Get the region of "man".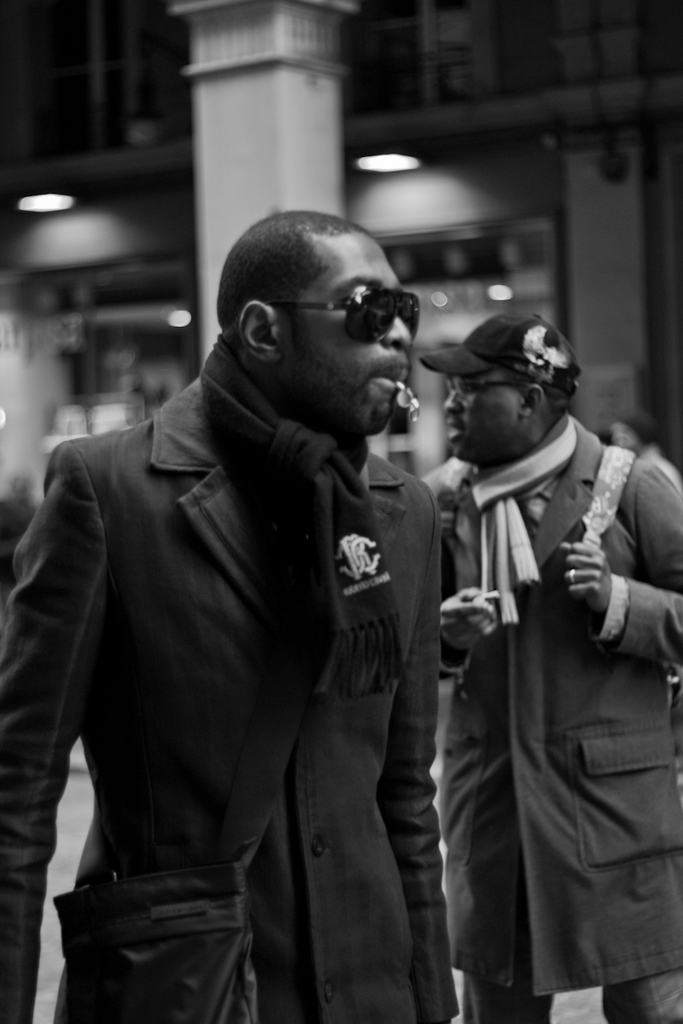
<box>33,195,505,1004</box>.
